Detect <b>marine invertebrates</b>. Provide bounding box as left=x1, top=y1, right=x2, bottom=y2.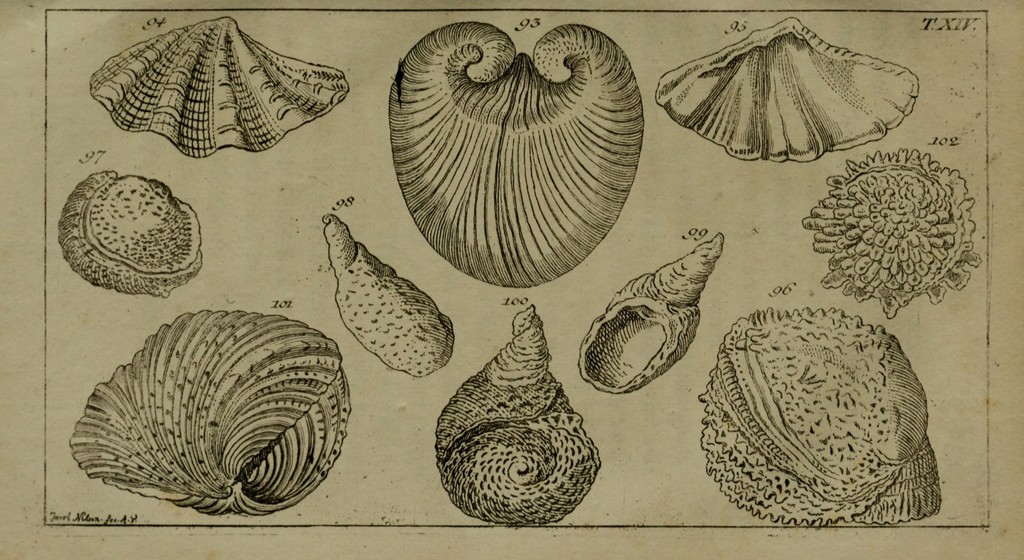
left=78, top=10, right=355, bottom=167.
